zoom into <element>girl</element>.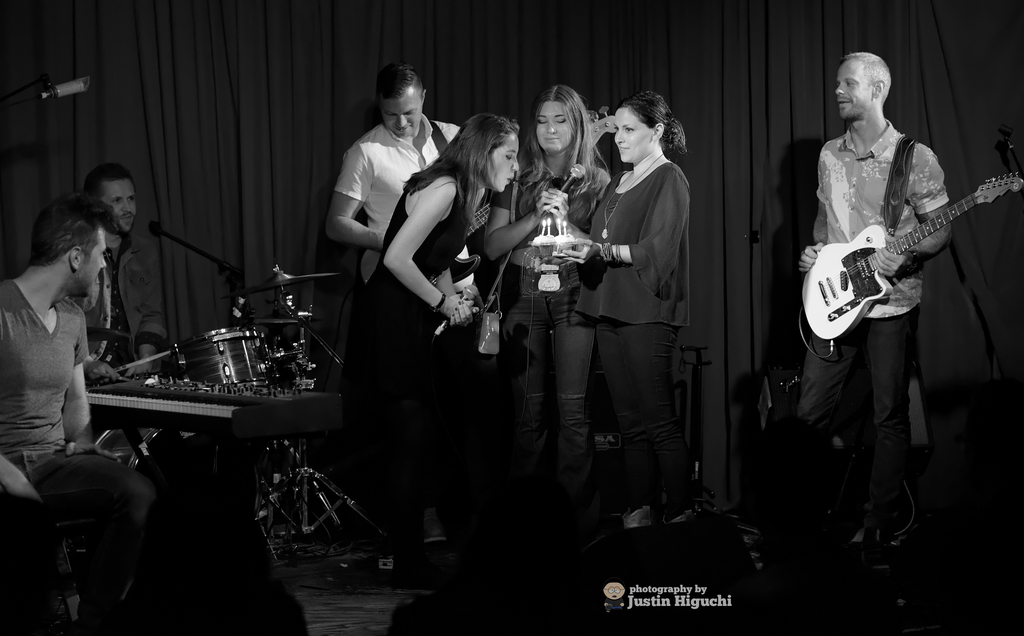
Zoom target: [349, 113, 518, 575].
